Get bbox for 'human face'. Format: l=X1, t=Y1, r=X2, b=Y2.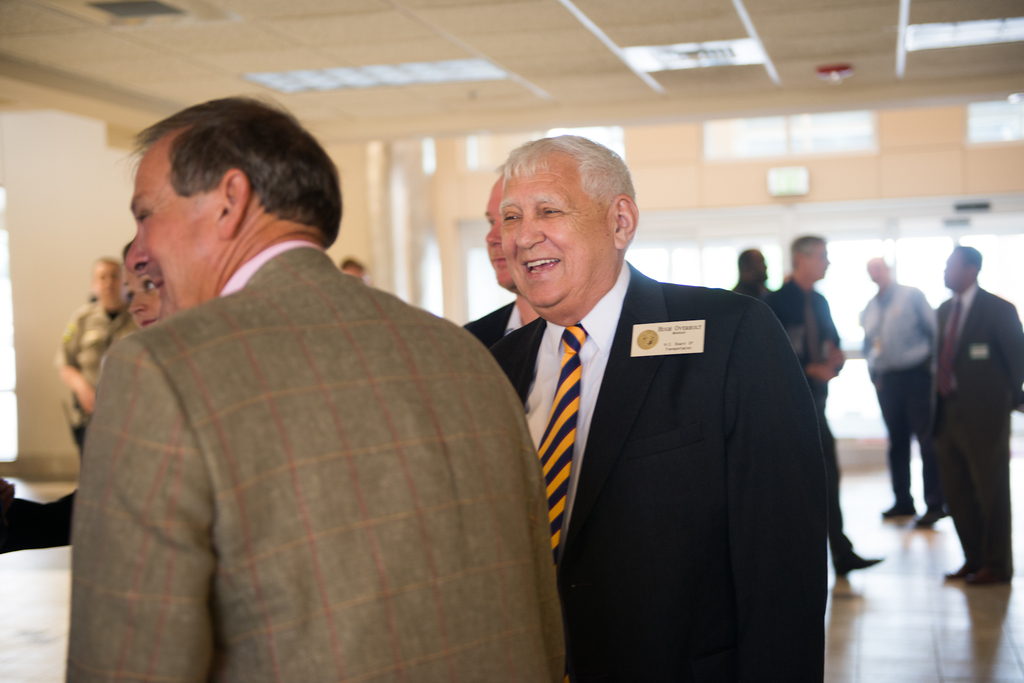
l=124, t=261, r=157, b=328.
